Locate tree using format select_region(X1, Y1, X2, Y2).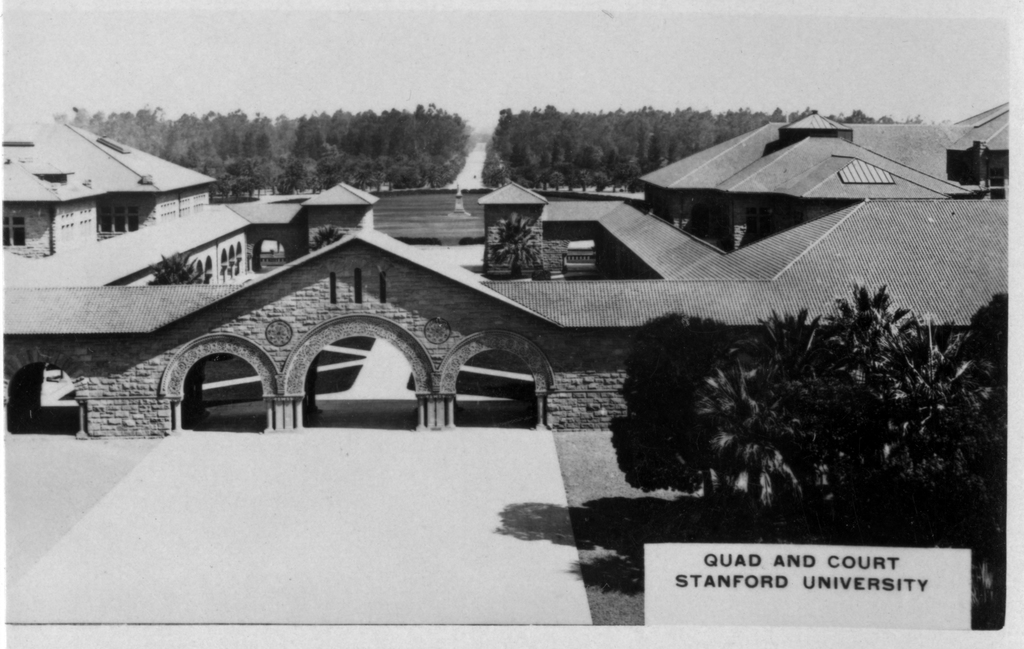
select_region(486, 217, 545, 272).
